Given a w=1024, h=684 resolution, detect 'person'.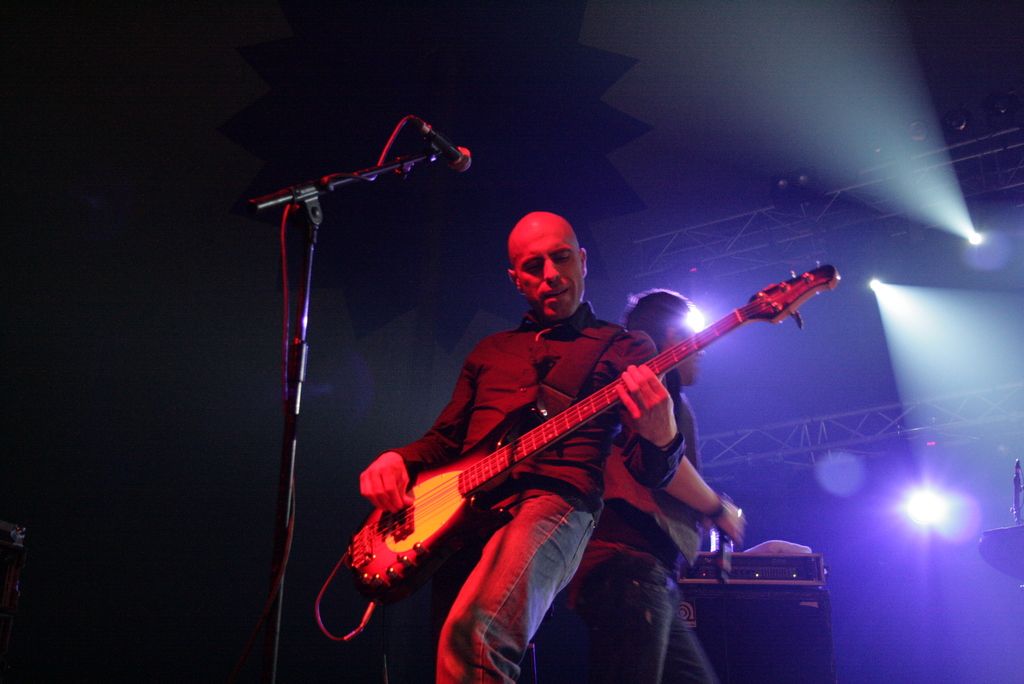
bbox(358, 209, 689, 683).
